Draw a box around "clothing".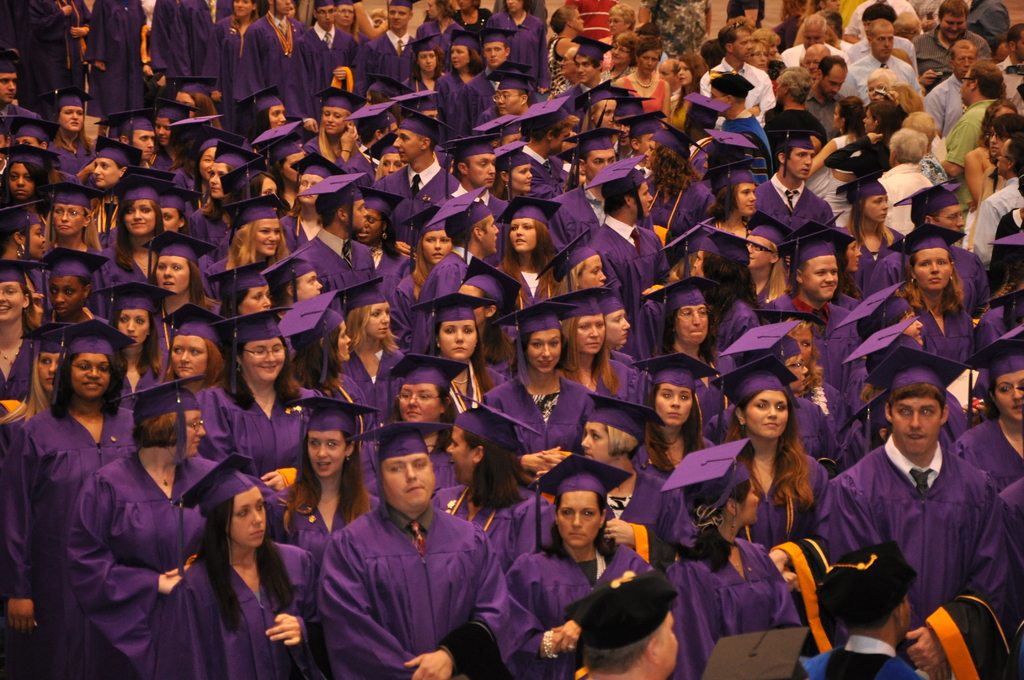
(x1=844, y1=0, x2=931, y2=33).
